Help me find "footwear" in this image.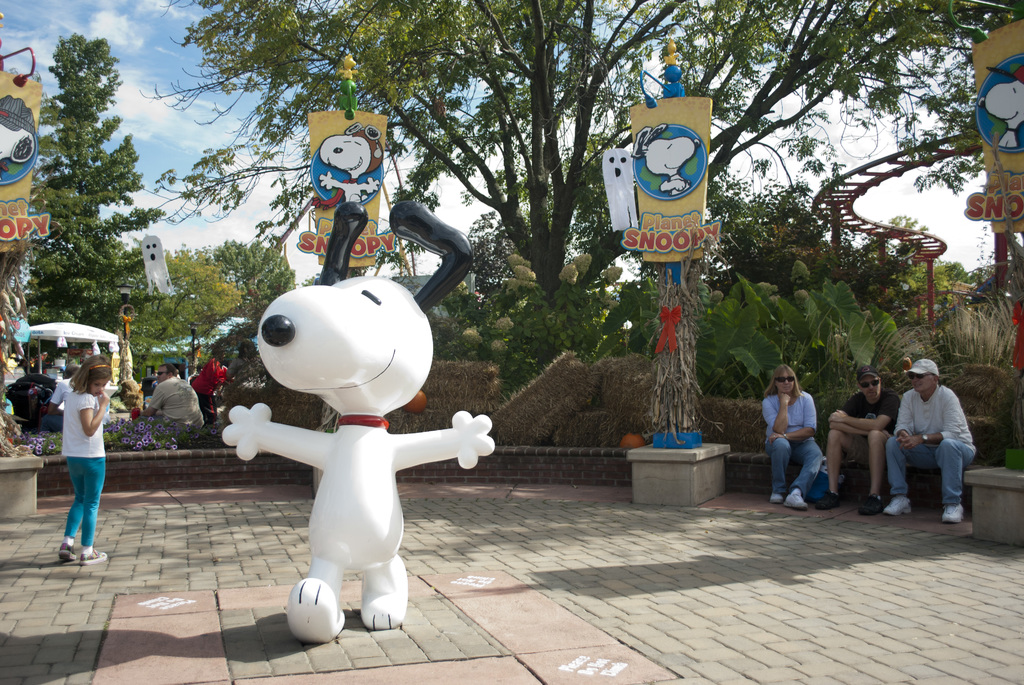
Found it: [813,498,846,511].
